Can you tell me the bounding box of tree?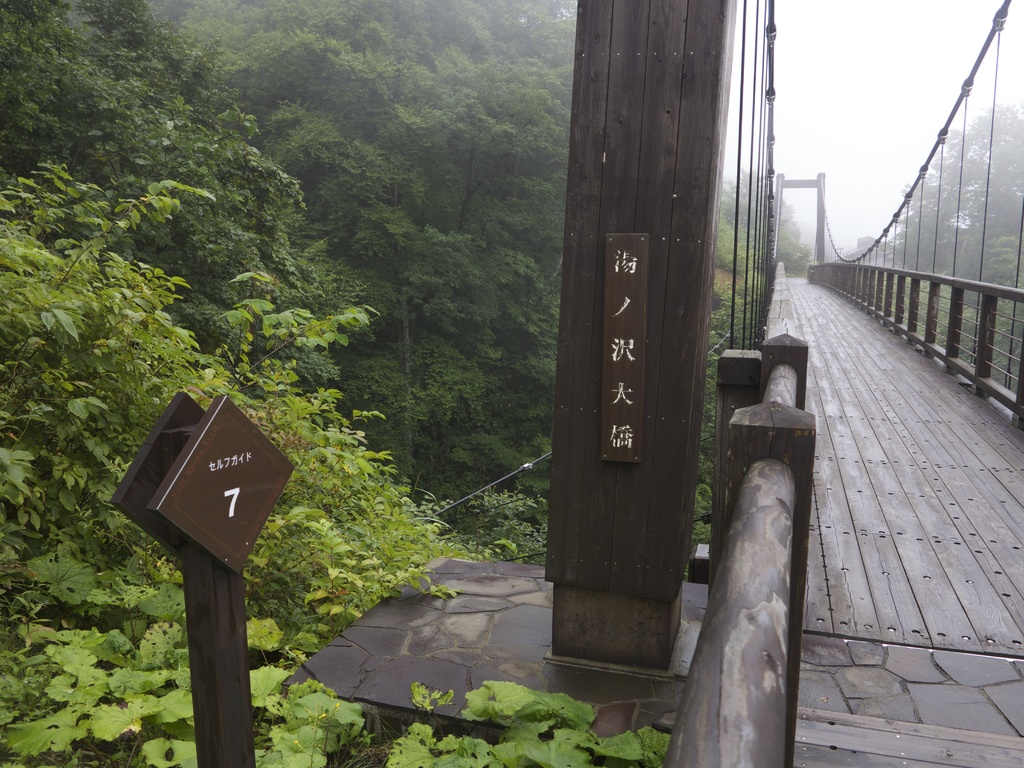
bbox=(906, 153, 978, 282).
